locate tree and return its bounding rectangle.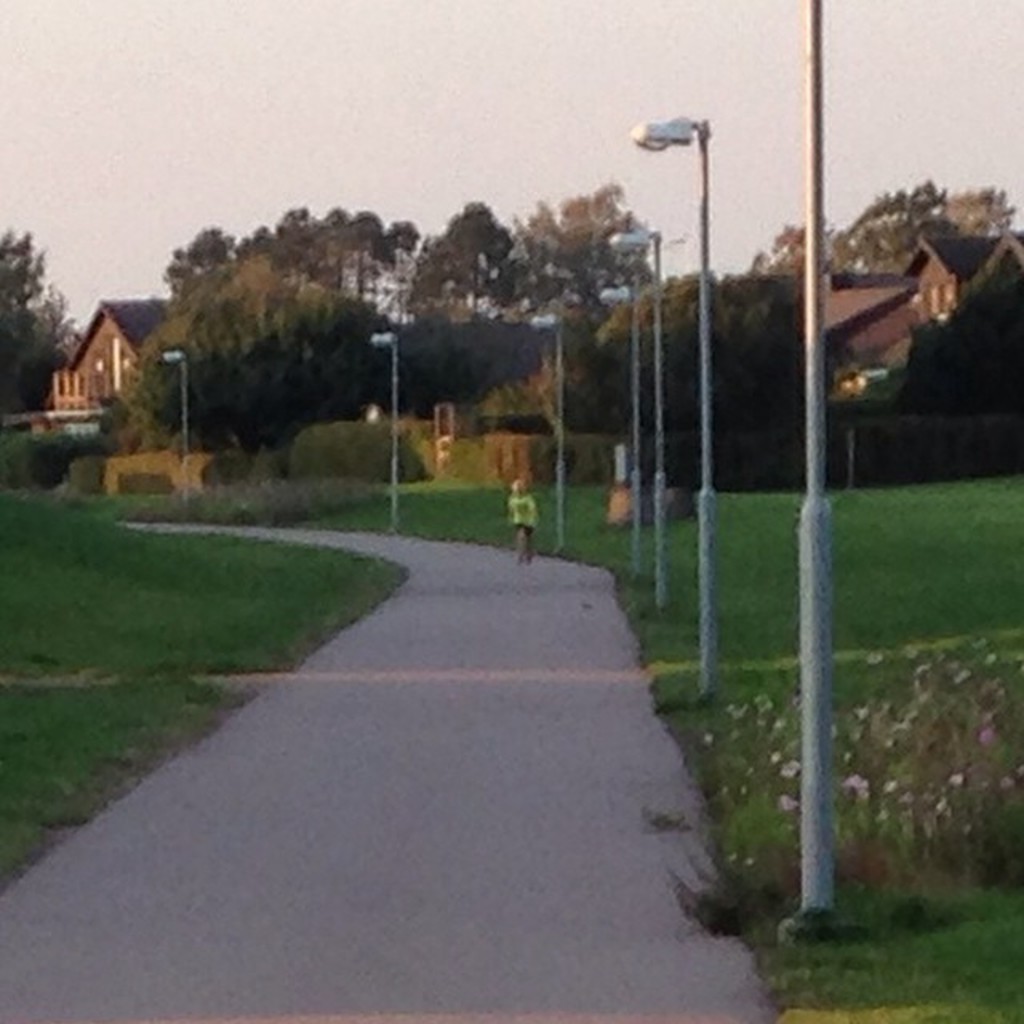
[x1=0, y1=226, x2=90, y2=406].
